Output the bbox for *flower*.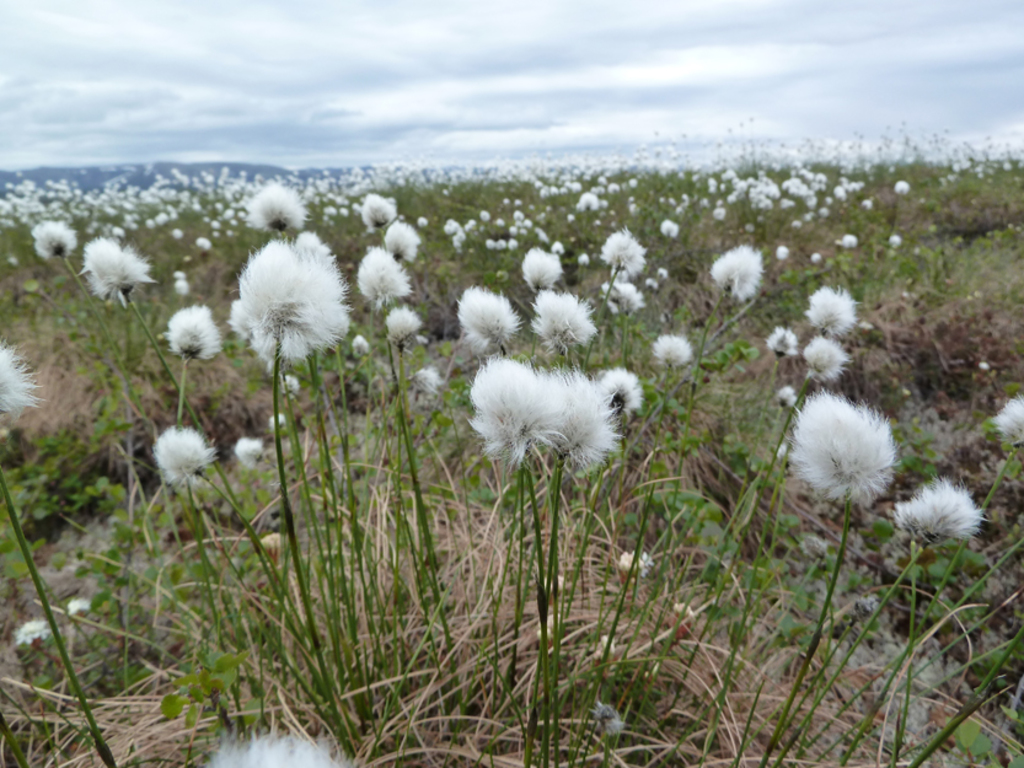
locate(790, 387, 900, 506).
